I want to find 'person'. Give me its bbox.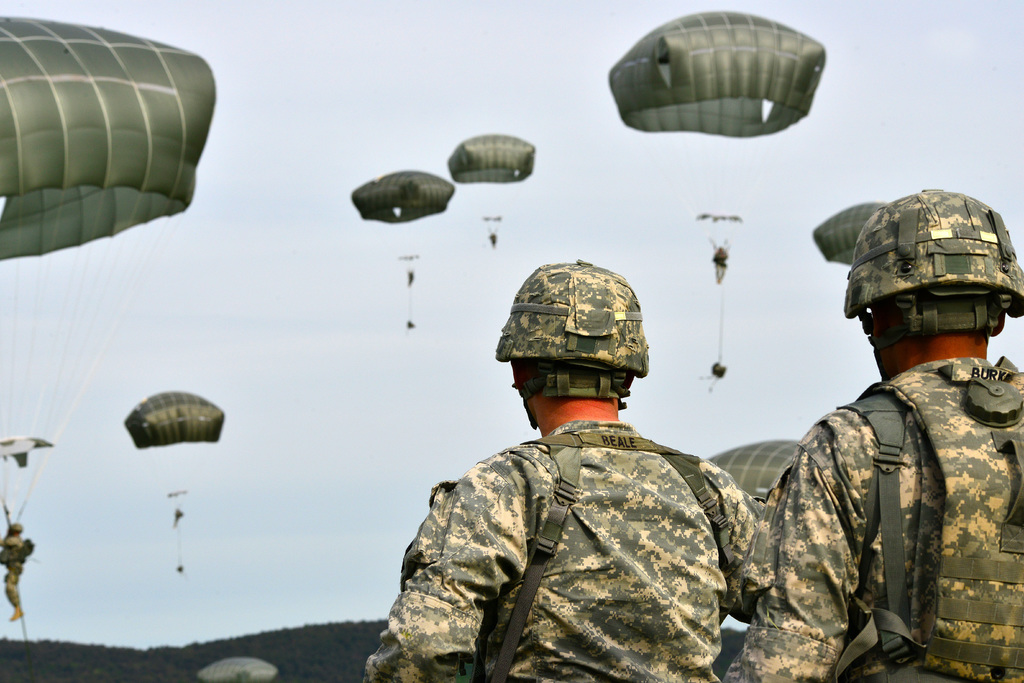
403, 284, 761, 682.
